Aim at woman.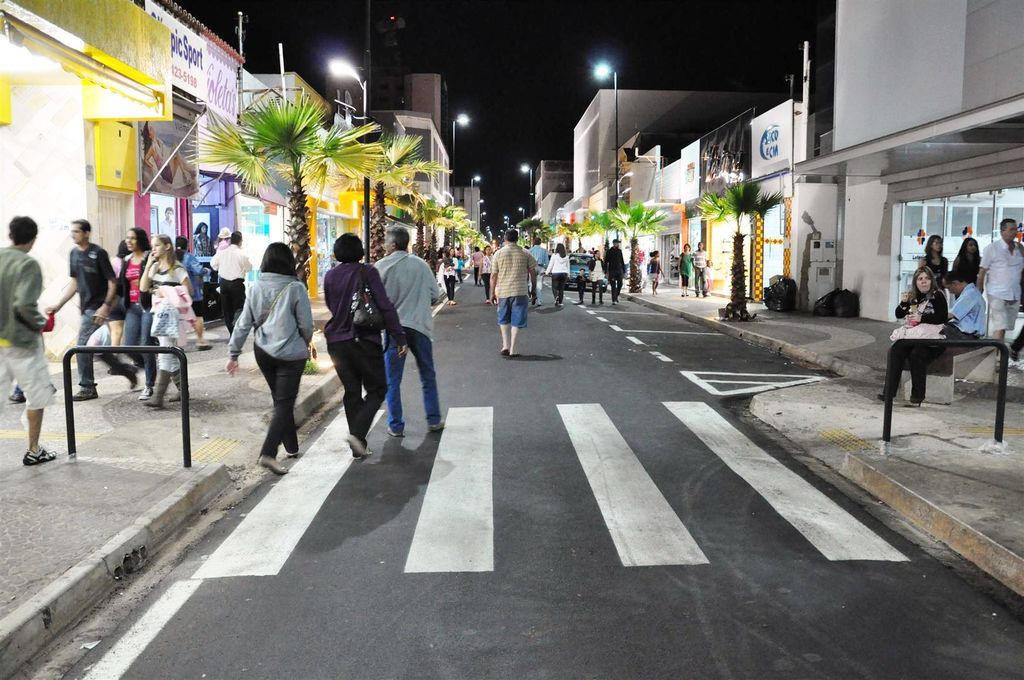
Aimed at <box>113,223,149,395</box>.
